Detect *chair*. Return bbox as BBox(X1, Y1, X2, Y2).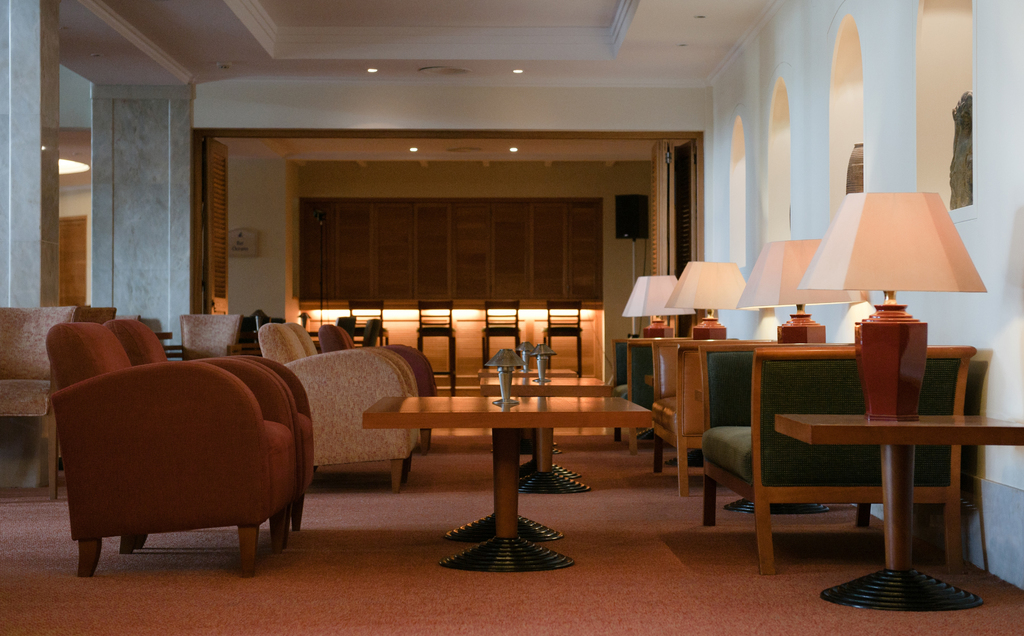
BBox(418, 299, 458, 394).
